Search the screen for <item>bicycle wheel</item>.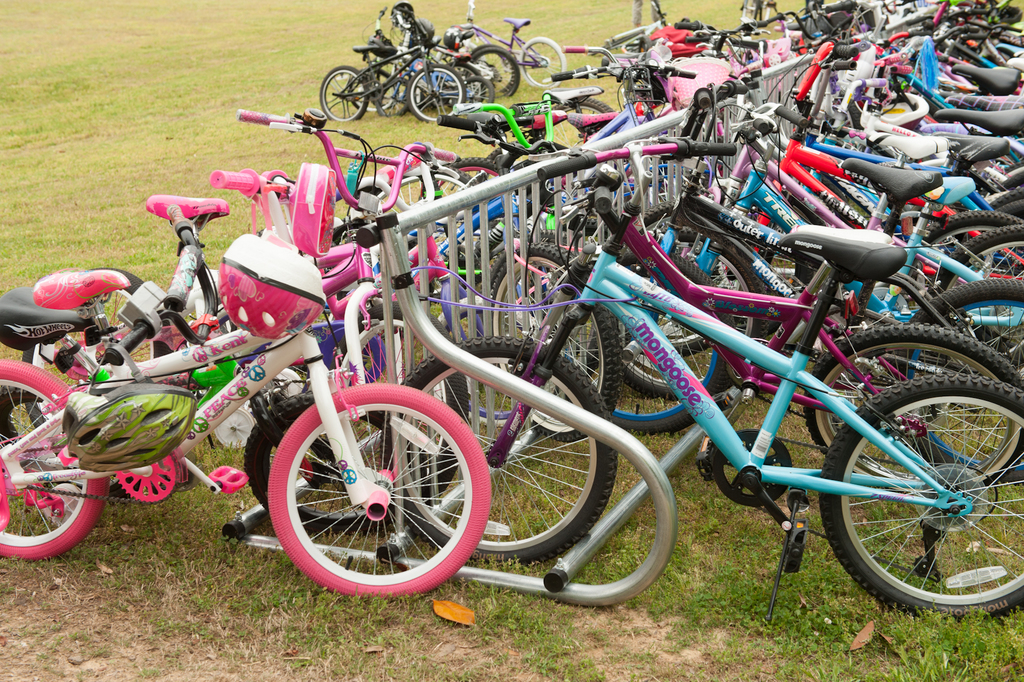
Found at <box>266,383,488,593</box>.
